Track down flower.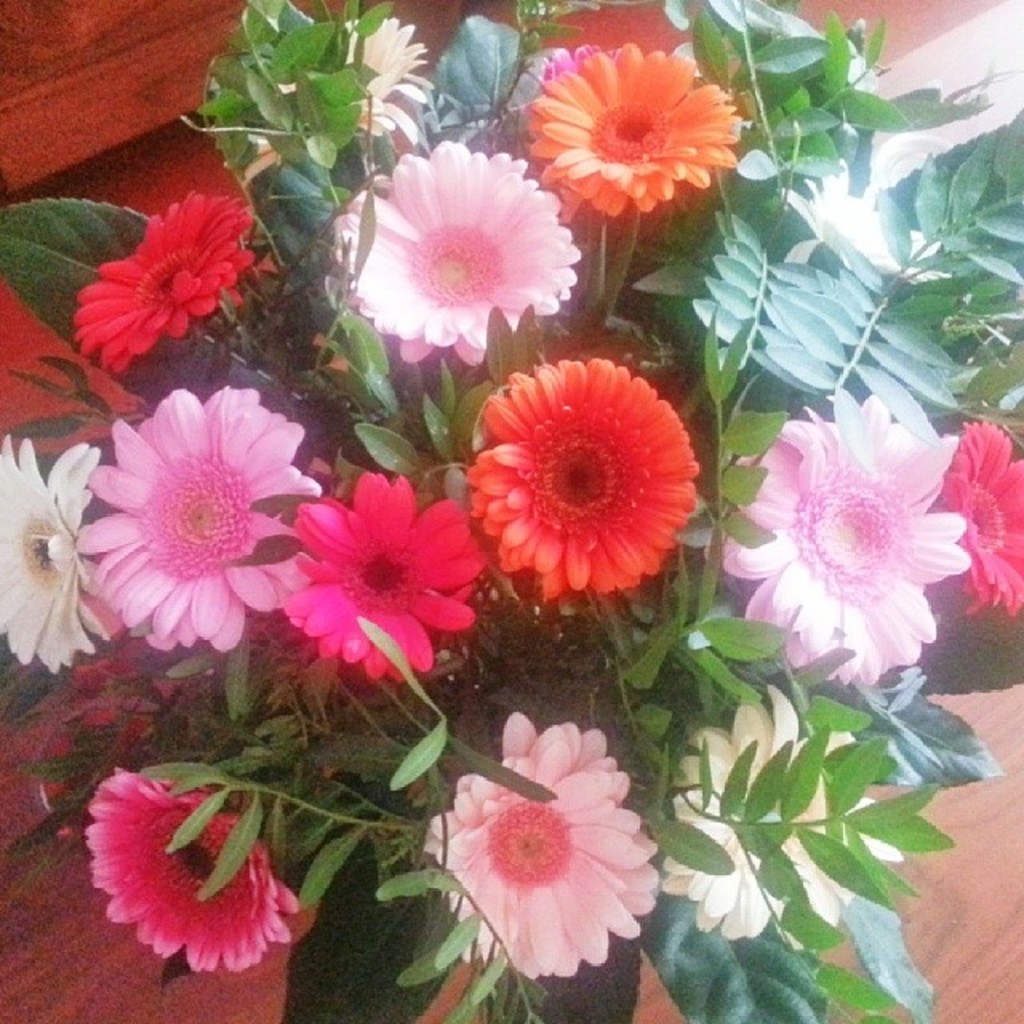
Tracked to locate(0, 434, 122, 667).
